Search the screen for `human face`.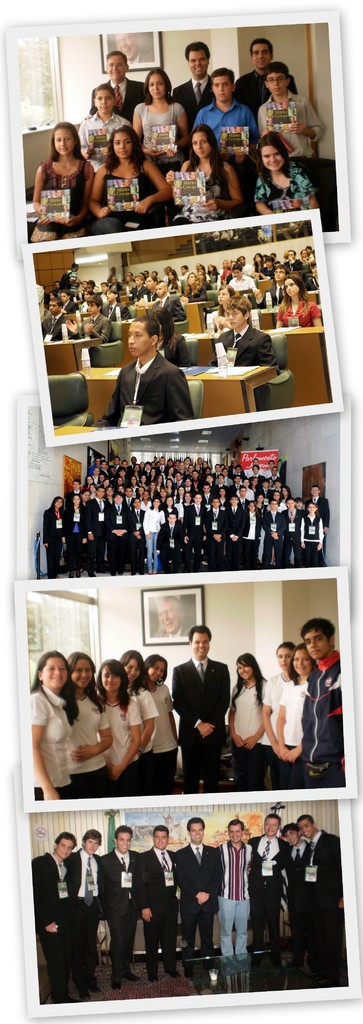
Found at [264, 818, 275, 835].
